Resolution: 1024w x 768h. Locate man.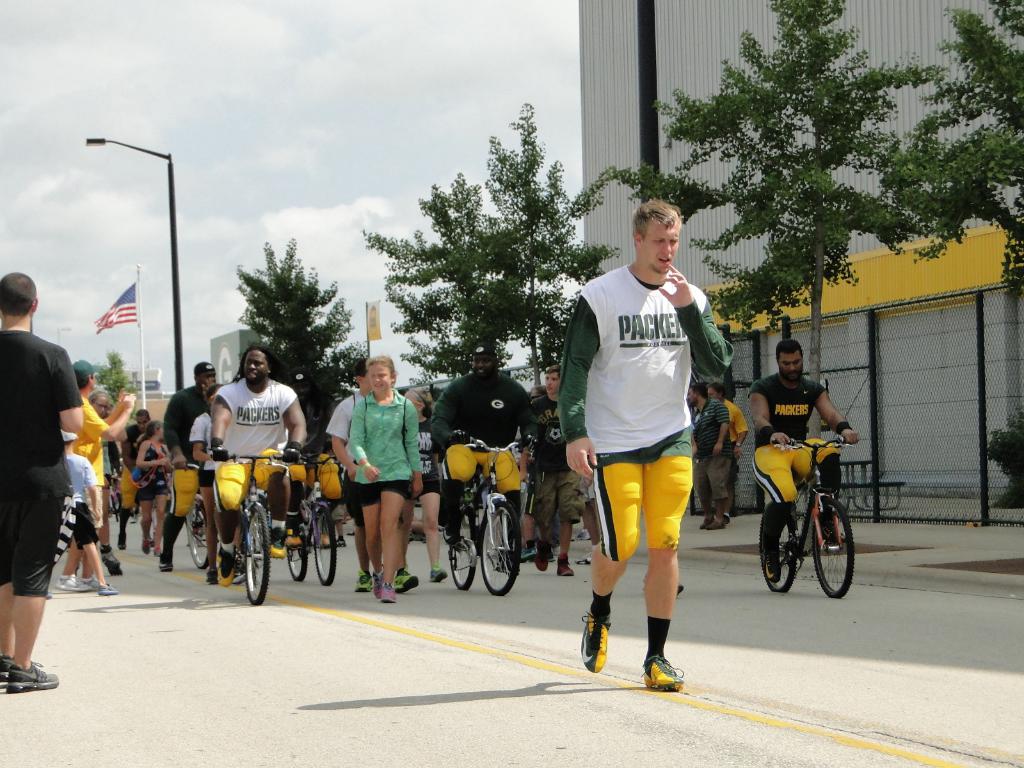
[707,381,748,484].
